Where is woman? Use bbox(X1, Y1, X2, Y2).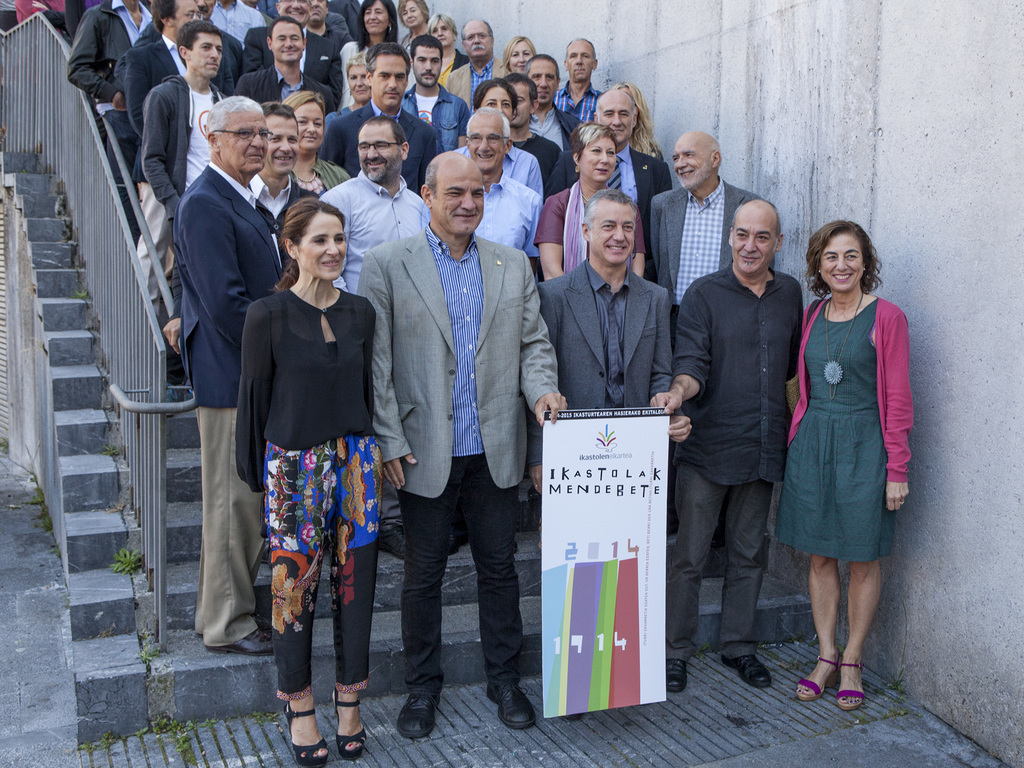
bbox(502, 35, 538, 77).
